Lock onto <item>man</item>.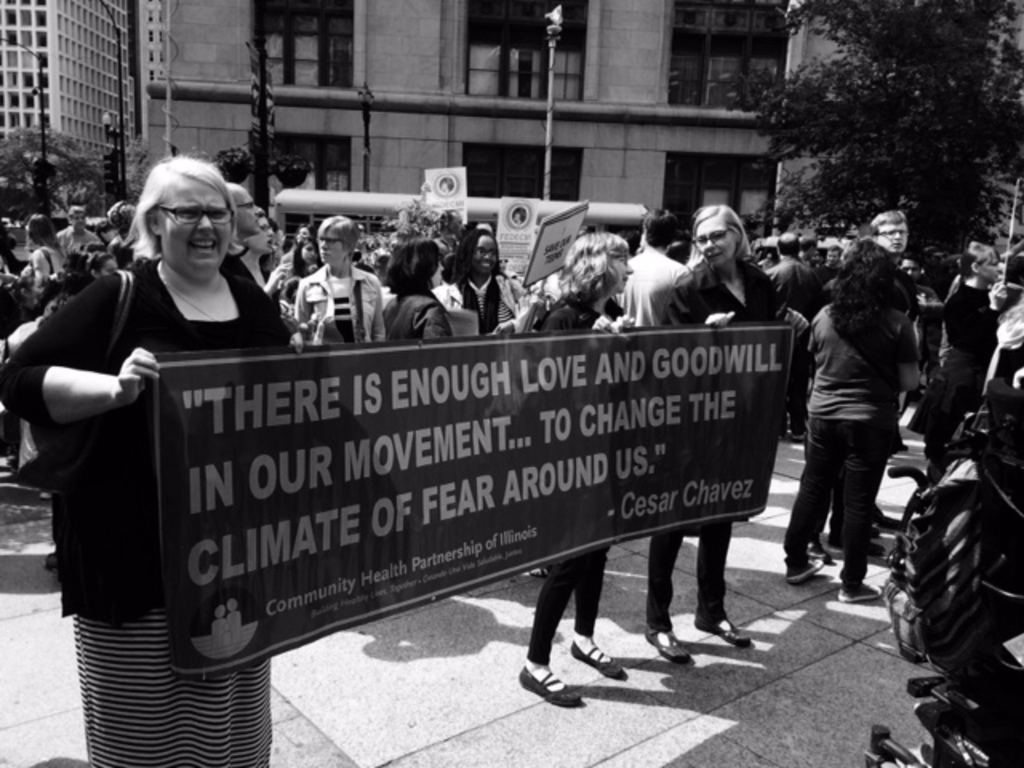
Locked: rect(894, 254, 920, 283).
